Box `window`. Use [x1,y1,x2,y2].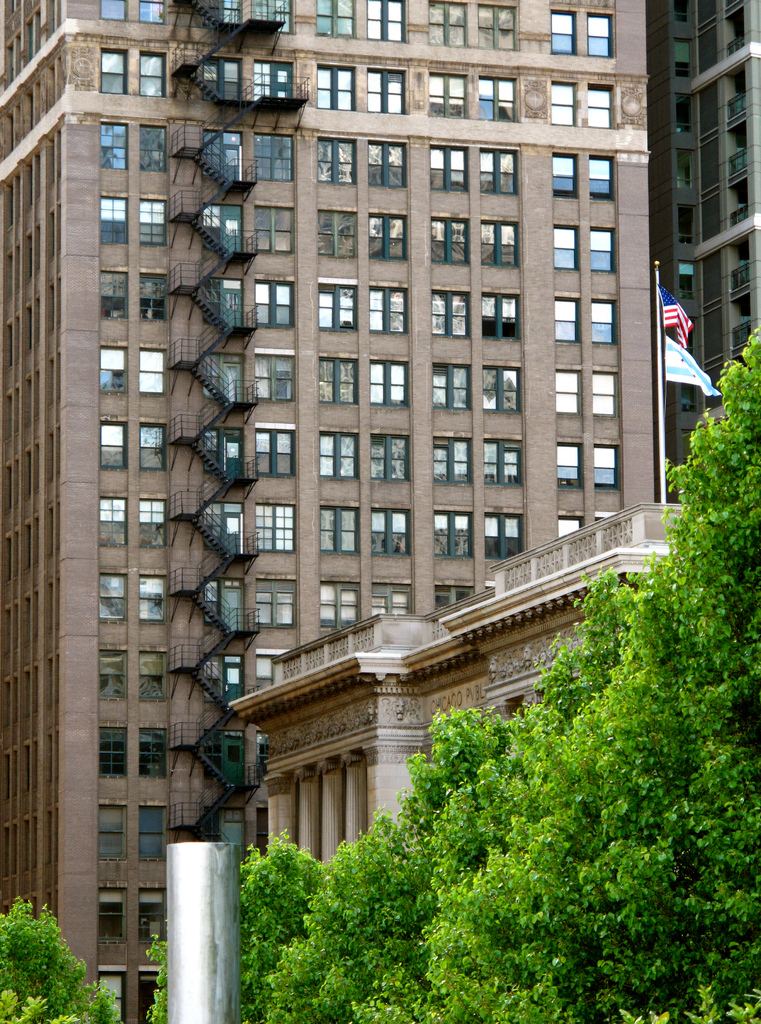
[312,209,355,260].
